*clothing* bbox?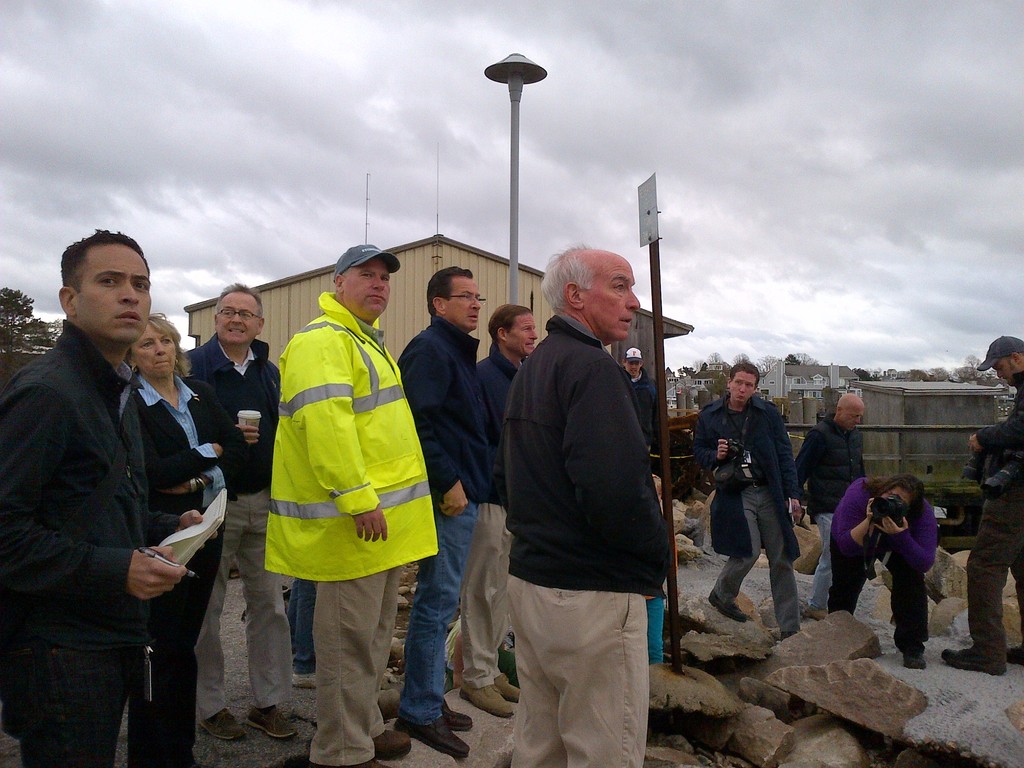
bbox=(0, 317, 182, 767)
